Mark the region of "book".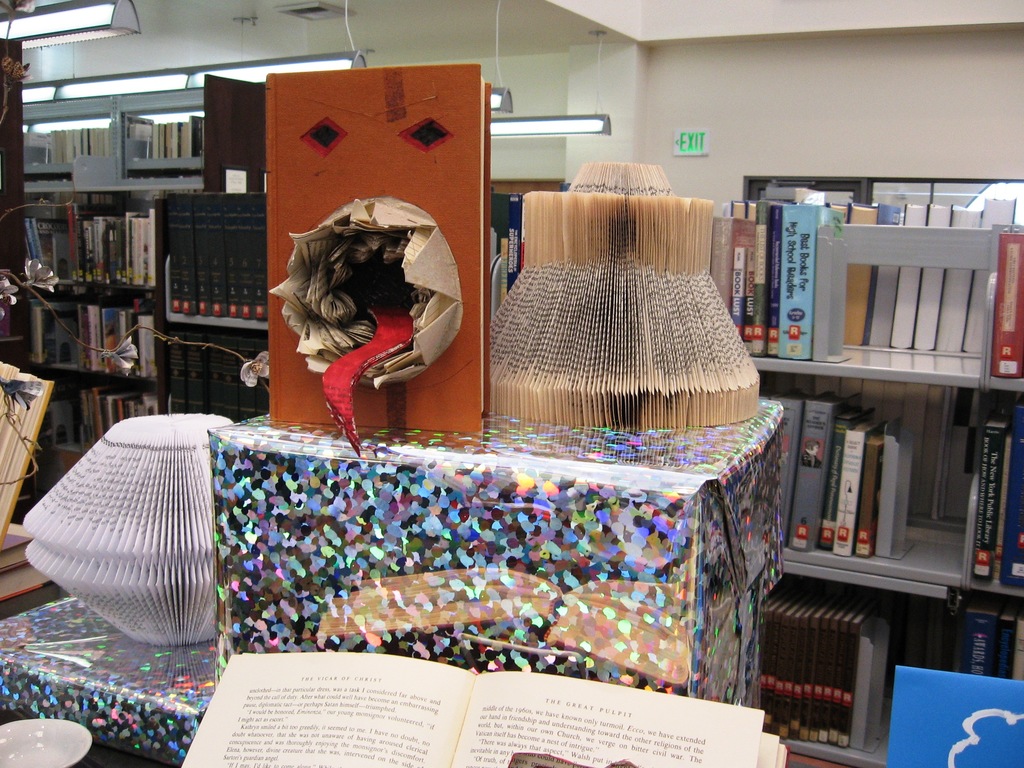
Region: 26:284:156:369.
